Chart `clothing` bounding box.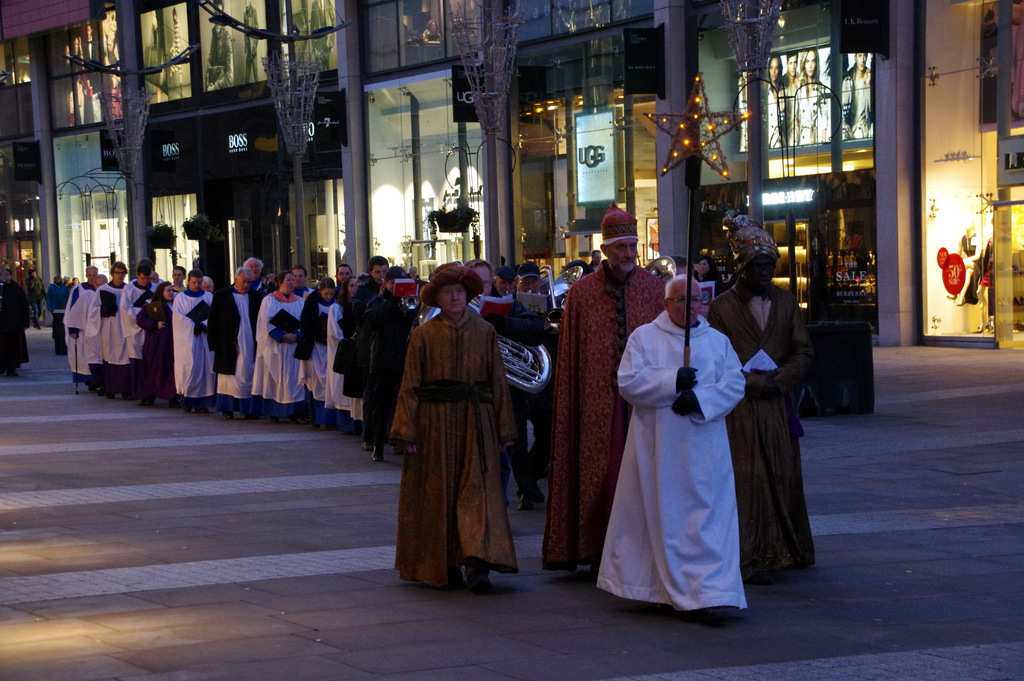
Charted: 963/234/982/306.
